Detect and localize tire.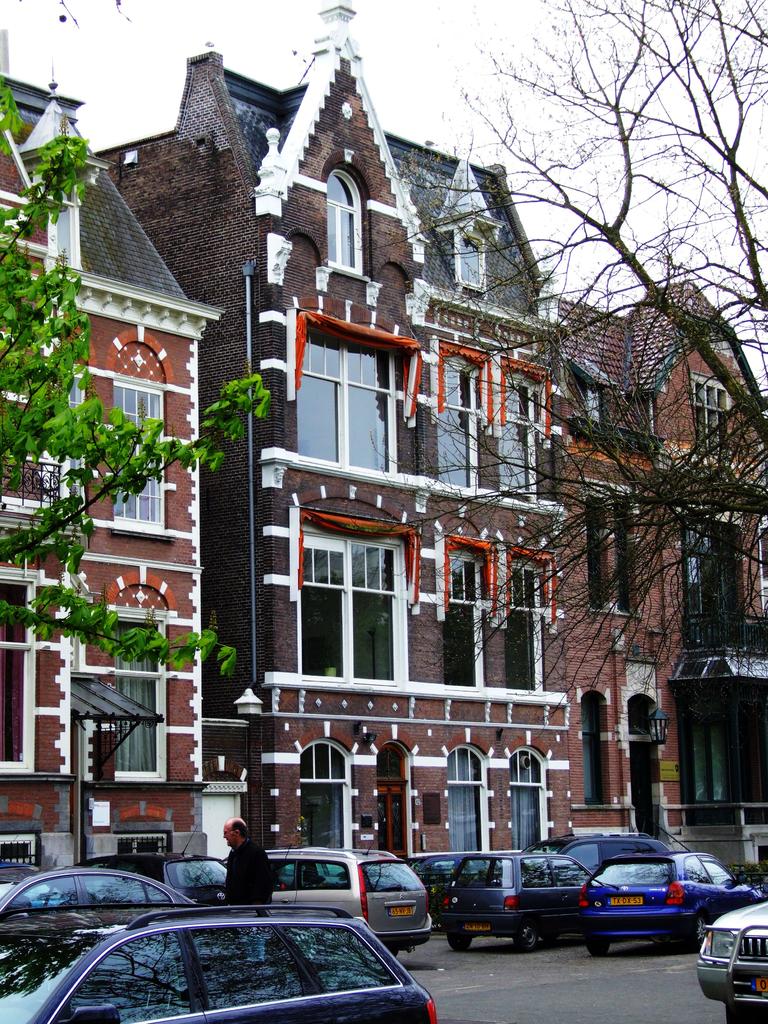
Localized at locate(449, 936, 470, 950).
